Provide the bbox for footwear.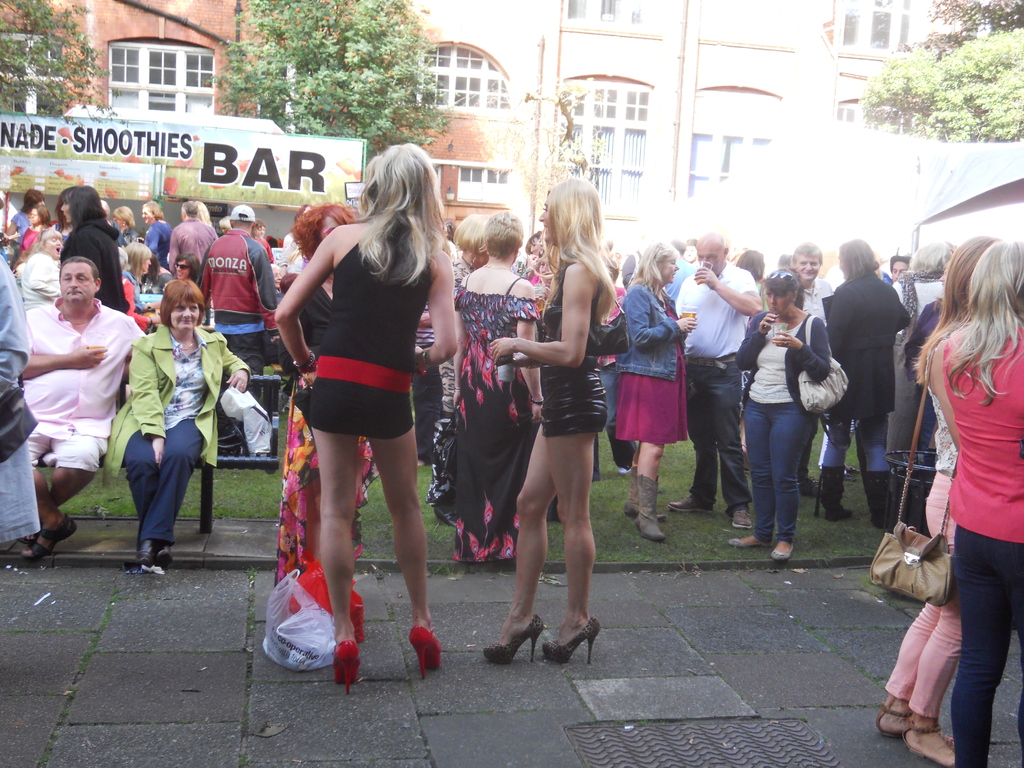
select_region(626, 463, 668, 524).
